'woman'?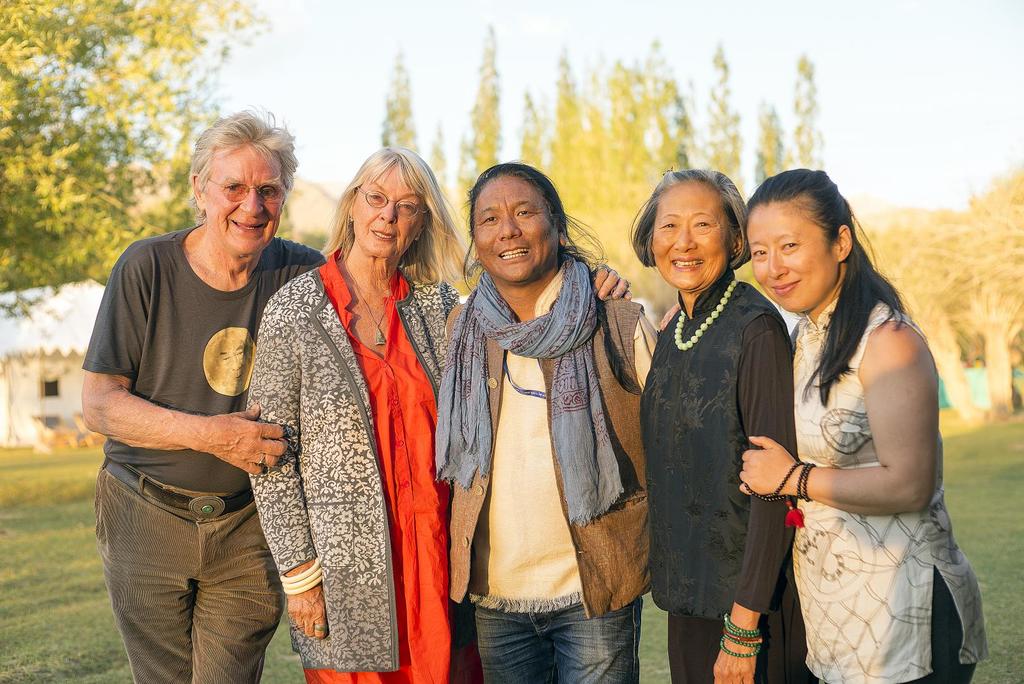
(left=749, top=166, right=982, bottom=683)
